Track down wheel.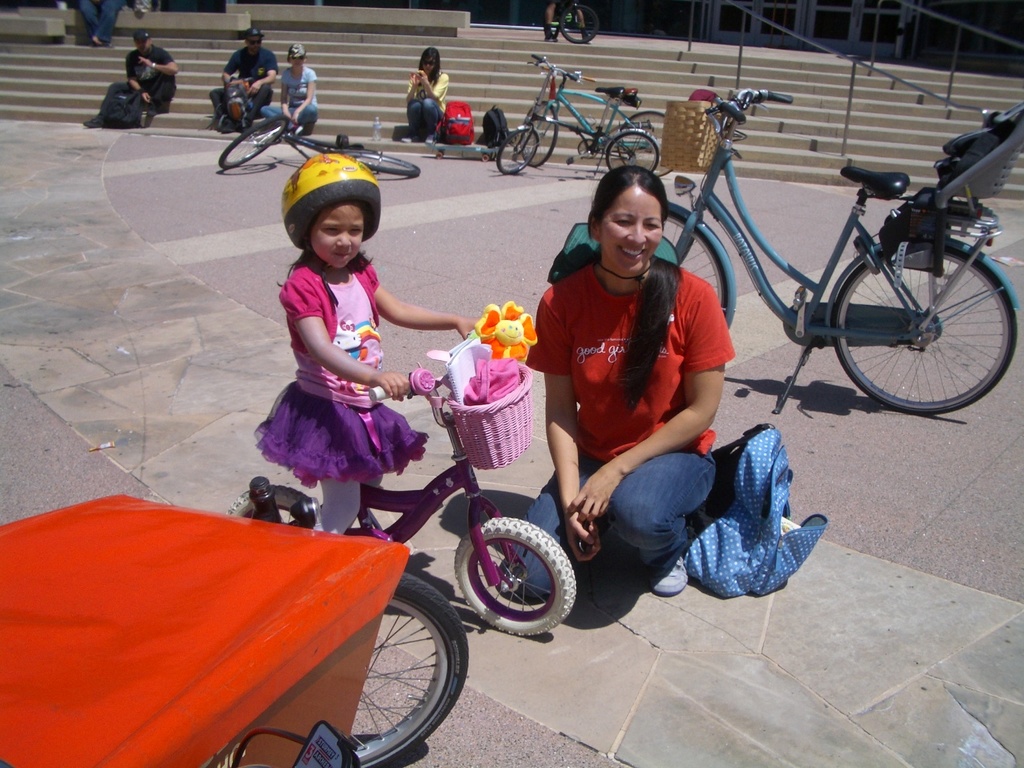
Tracked to Rect(222, 123, 291, 166).
